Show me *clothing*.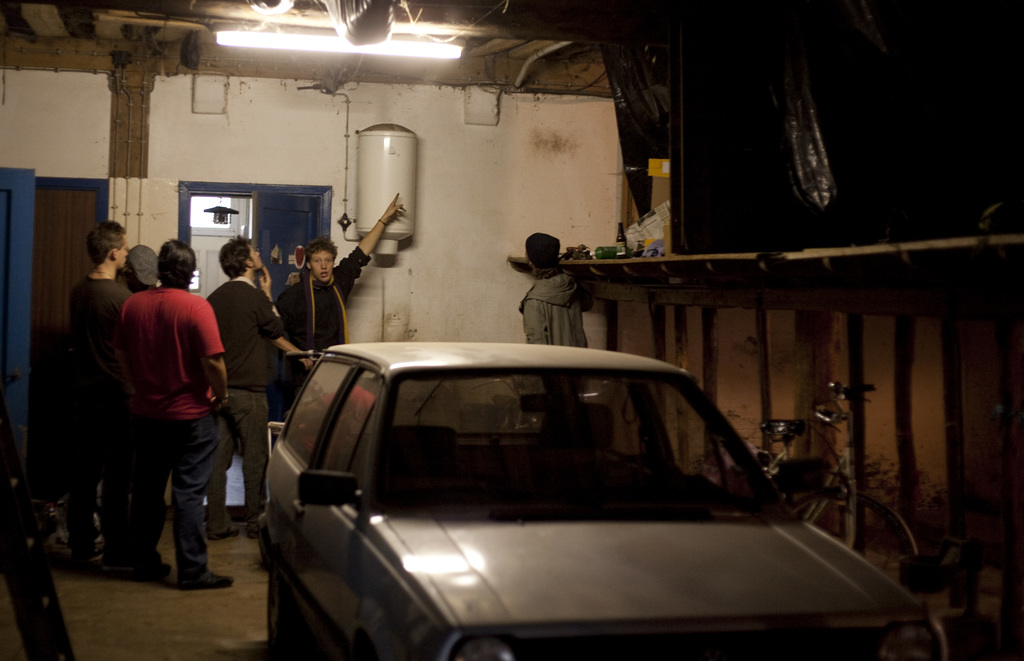
*clothing* is here: [x1=99, y1=241, x2=227, y2=561].
